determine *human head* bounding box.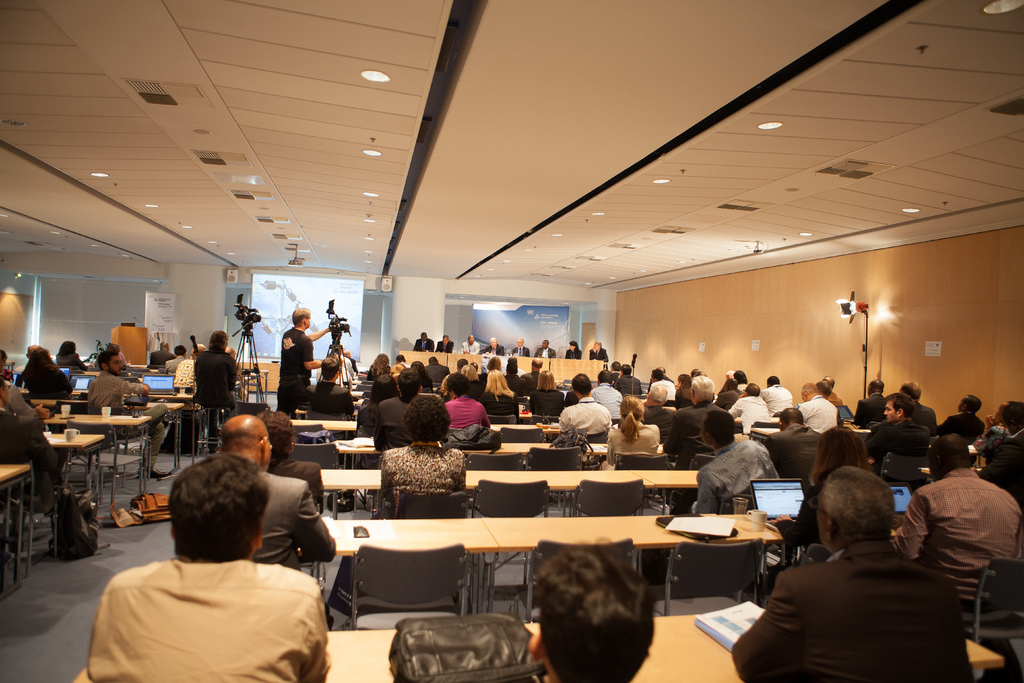
Determined: bbox=(623, 364, 636, 379).
